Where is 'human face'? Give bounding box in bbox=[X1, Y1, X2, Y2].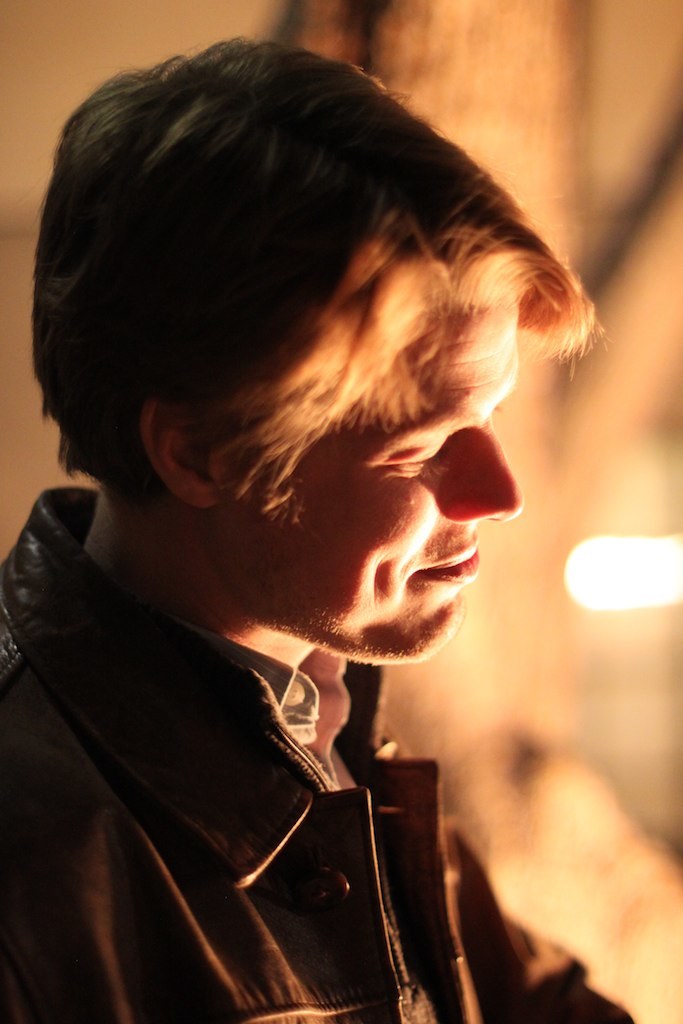
bbox=[213, 287, 522, 666].
